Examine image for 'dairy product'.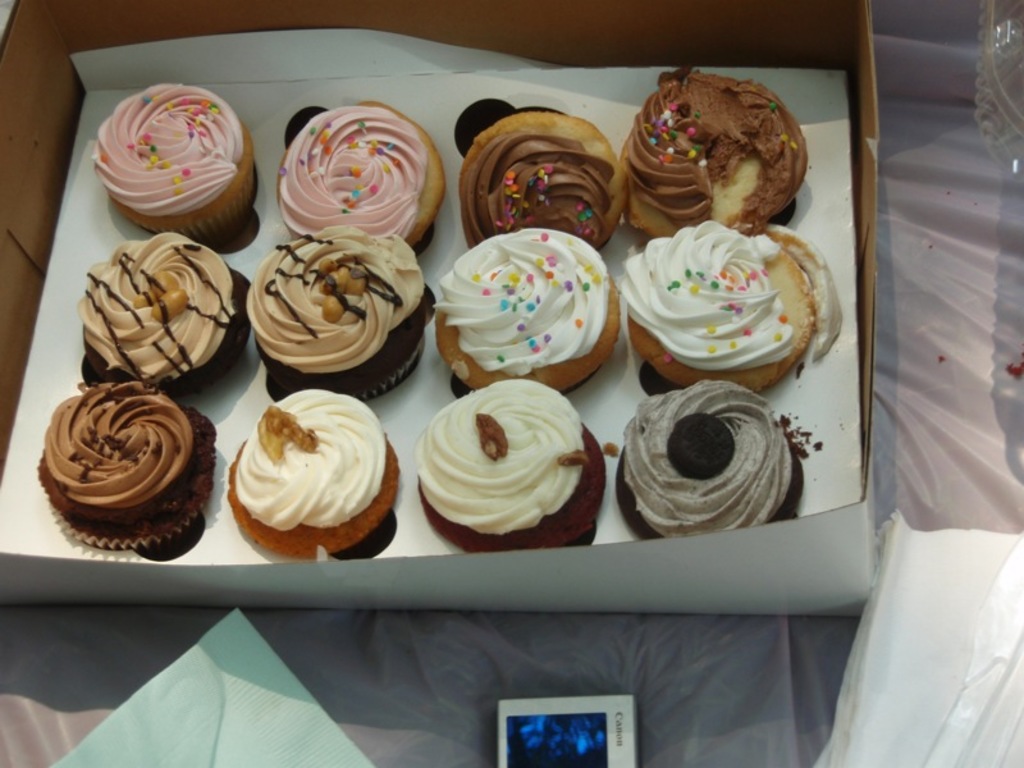
Examination result: locate(458, 134, 603, 248).
